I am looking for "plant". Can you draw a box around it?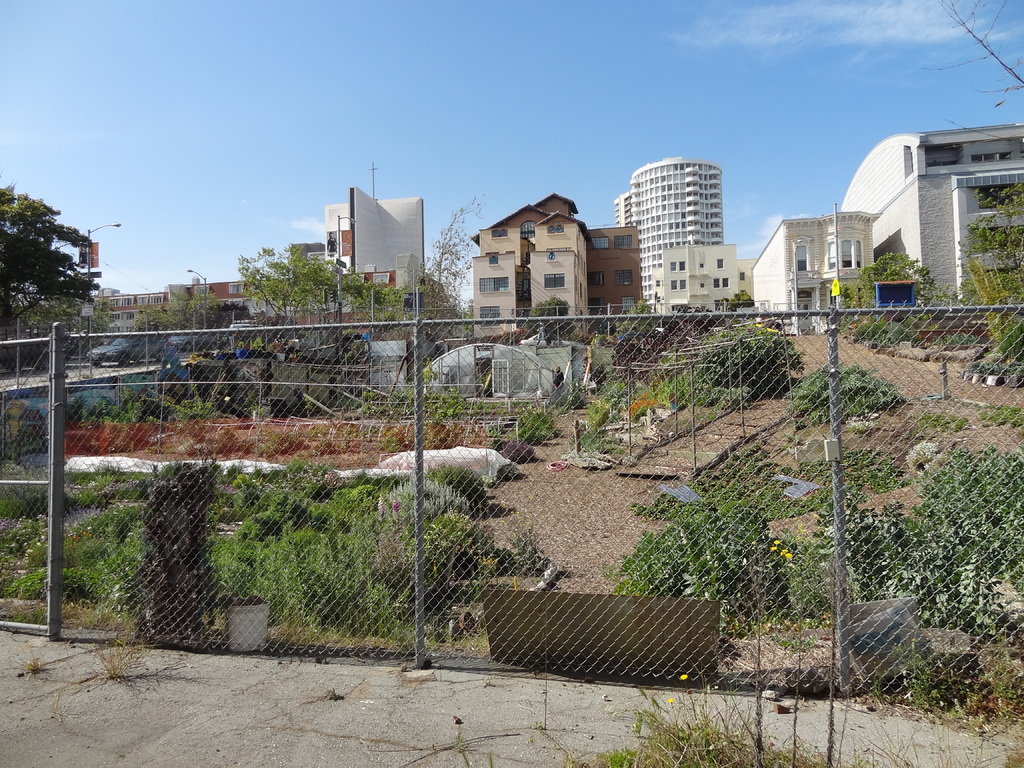
Sure, the bounding box is 531/678/1023/767.
